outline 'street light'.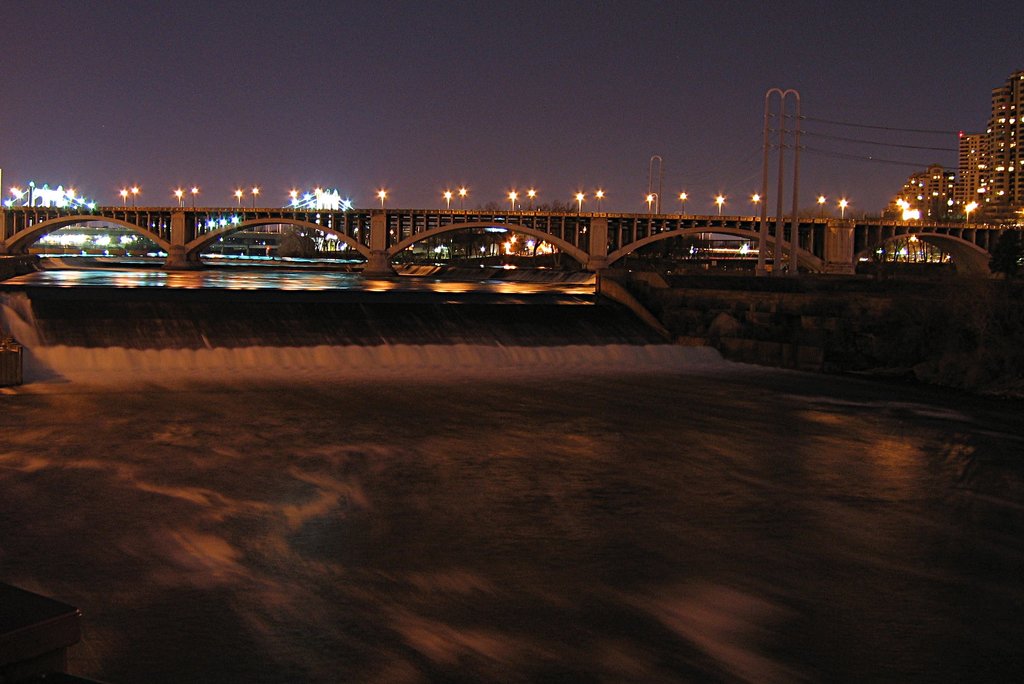
Outline: bbox=[282, 183, 325, 213].
